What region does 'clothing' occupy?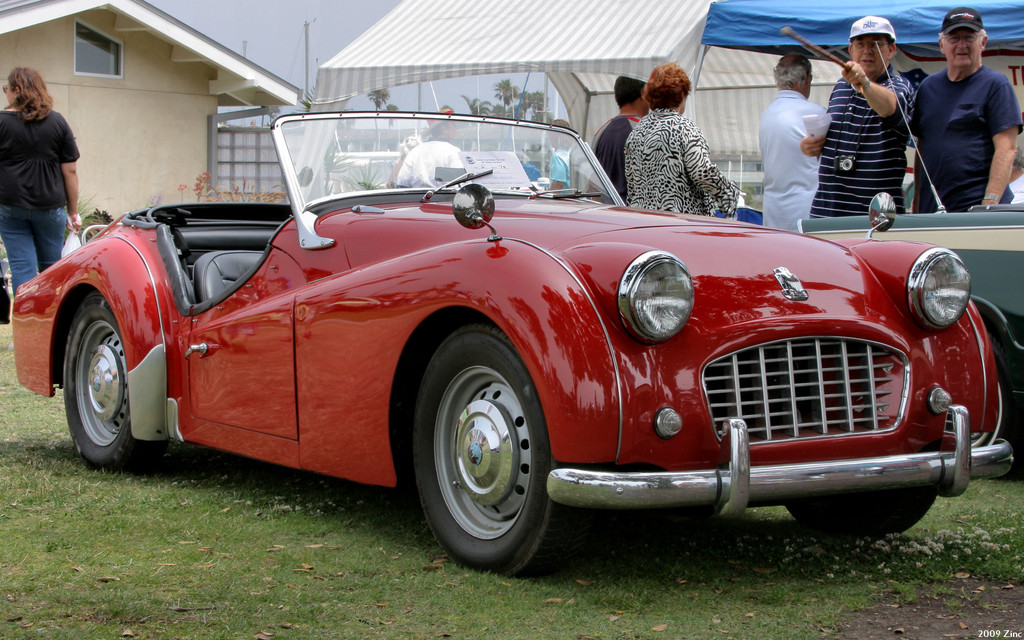
385, 158, 401, 186.
